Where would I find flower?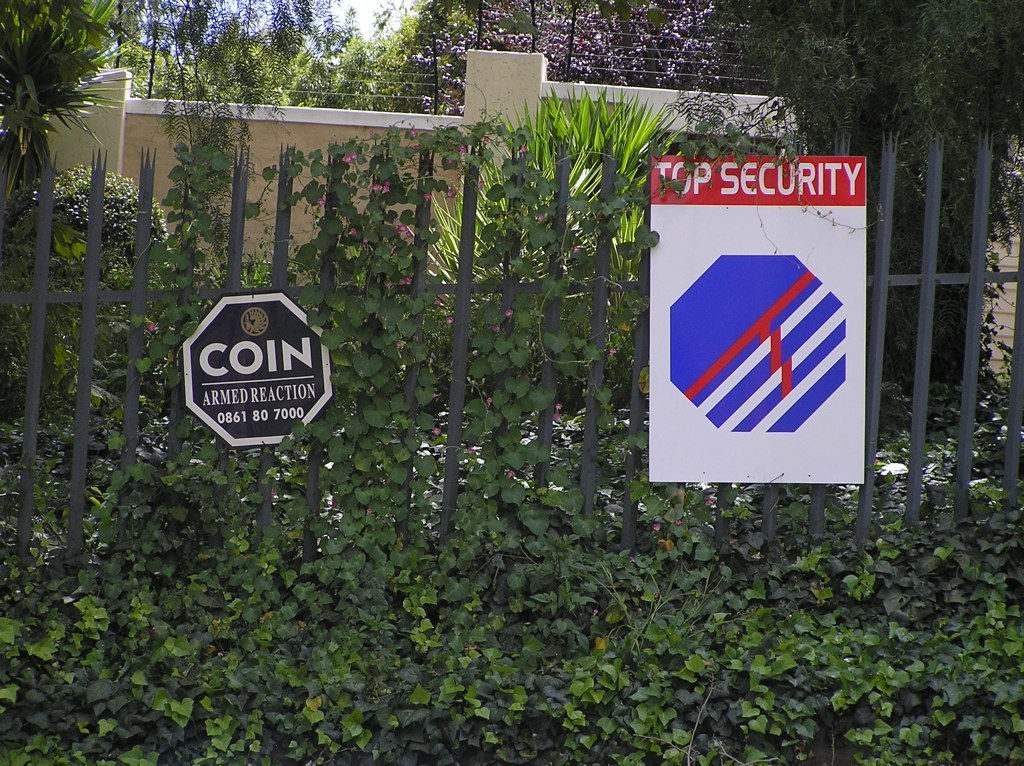
At bbox(457, 143, 466, 151).
